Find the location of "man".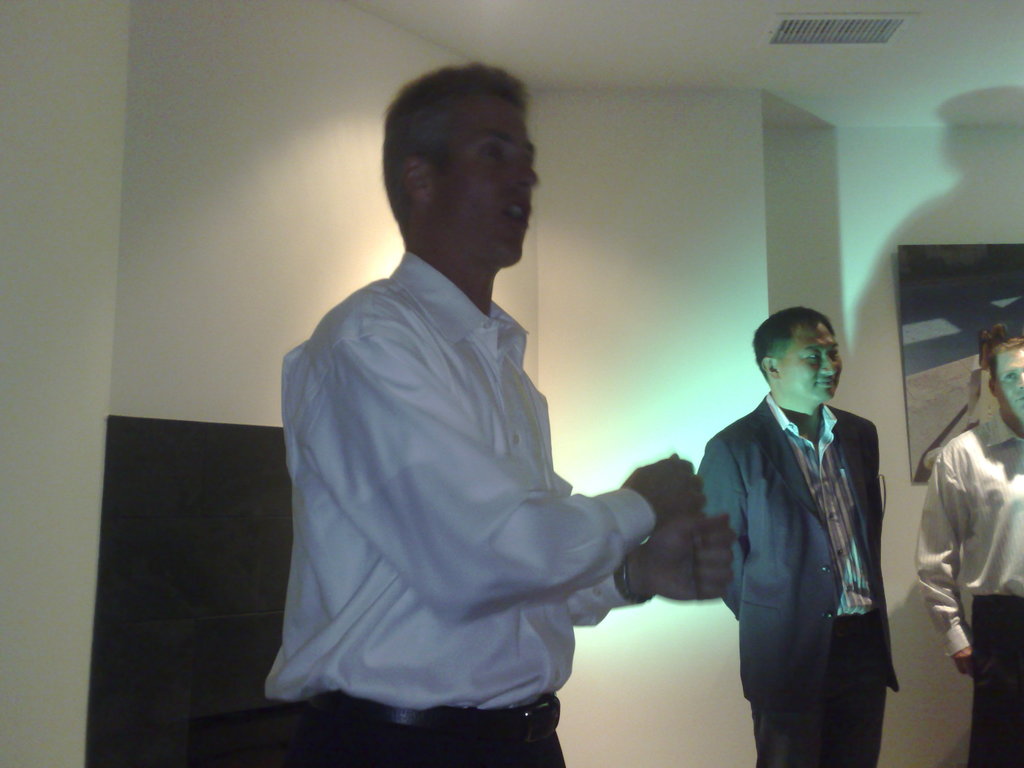
Location: {"x1": 262, "y1": 60, "x2": 738, "y2": 767}.
